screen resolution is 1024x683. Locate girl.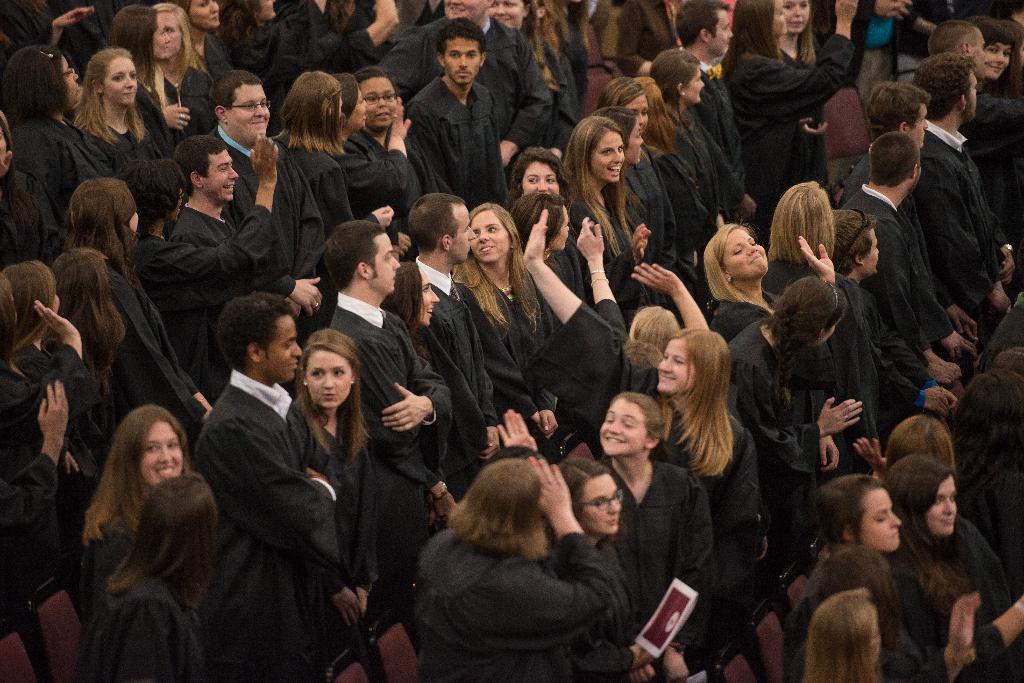
(x1=262, y1=63, x2=396, y2=273).
